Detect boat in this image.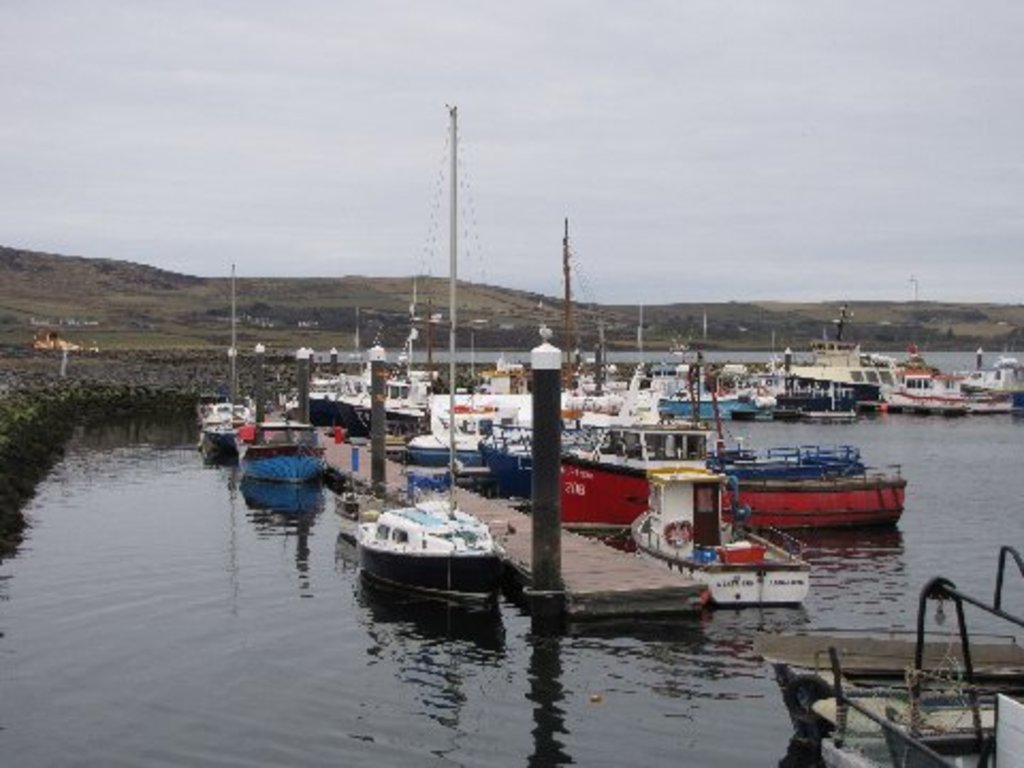
Detection: bbox=(284, 386, 314, 416).
